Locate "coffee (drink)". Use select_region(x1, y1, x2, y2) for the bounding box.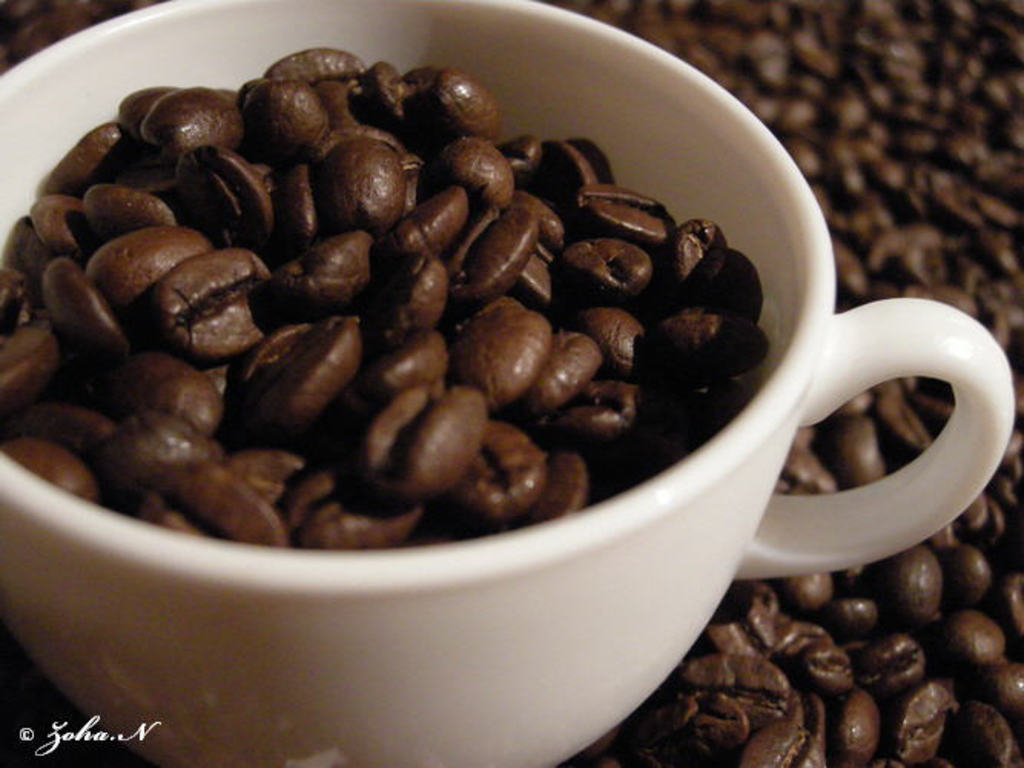
select_region(0, 0, 1022, 766).
